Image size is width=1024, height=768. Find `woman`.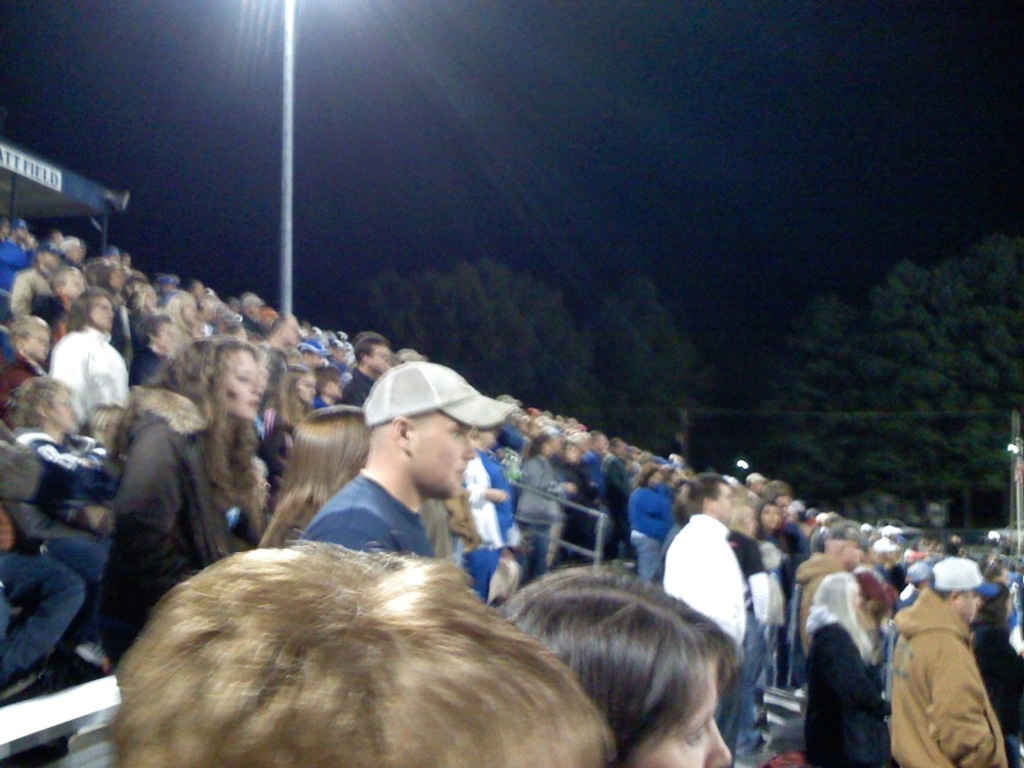
bbox=[264, 415, 378, 563].
